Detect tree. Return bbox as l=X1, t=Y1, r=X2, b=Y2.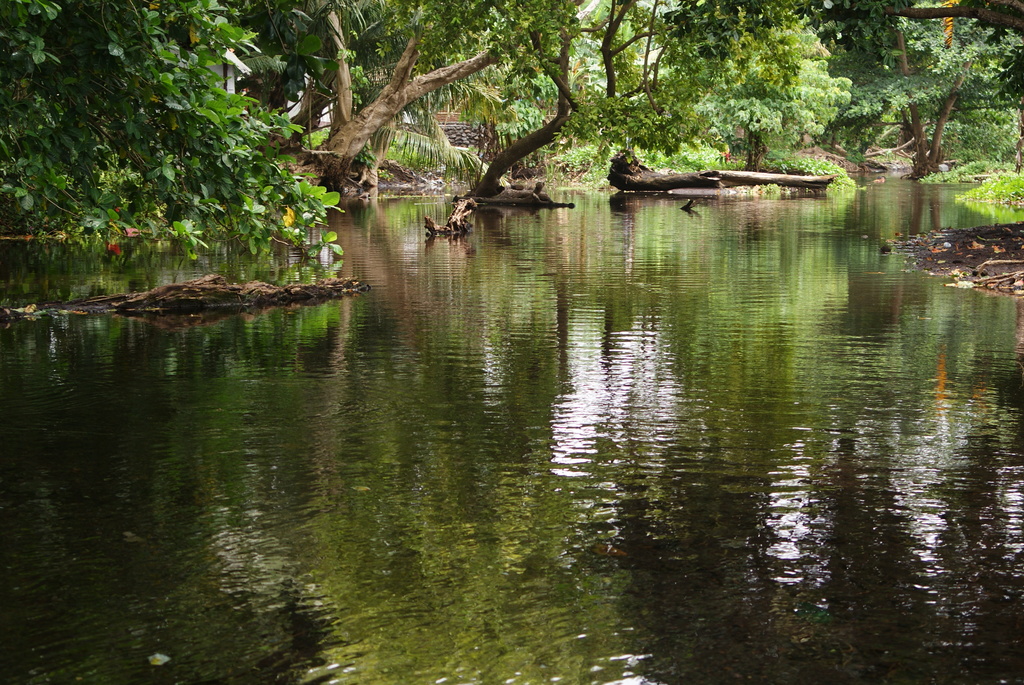
l=446, t=0, r=632, b=207.
